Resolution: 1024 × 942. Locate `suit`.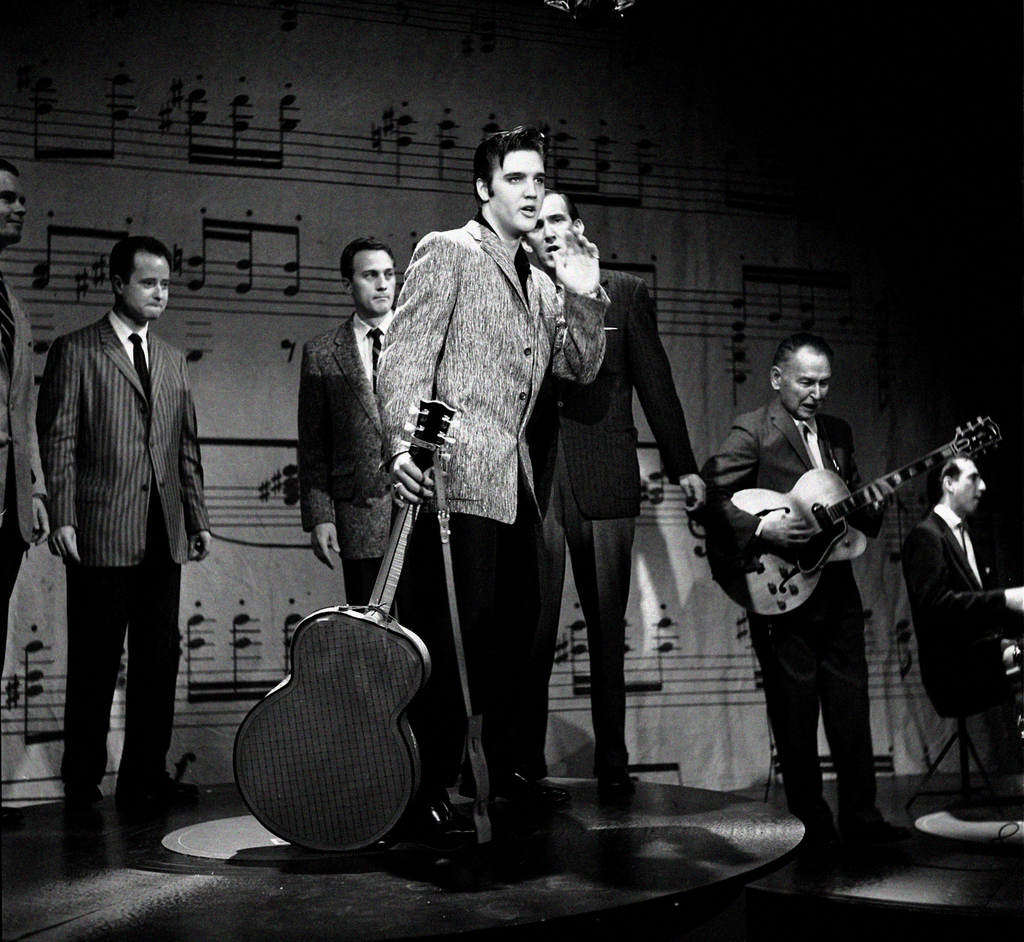
locate(0, 274, 52, 679).
